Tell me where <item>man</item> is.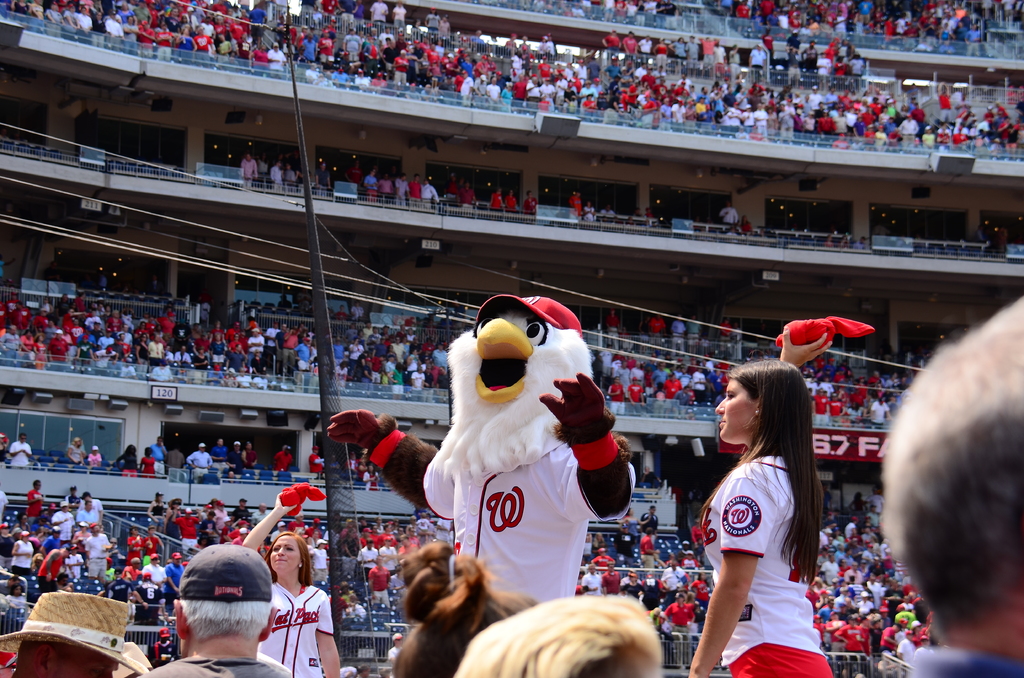
<item>man</item> is at bbox=(293, 337, 309, 384).
